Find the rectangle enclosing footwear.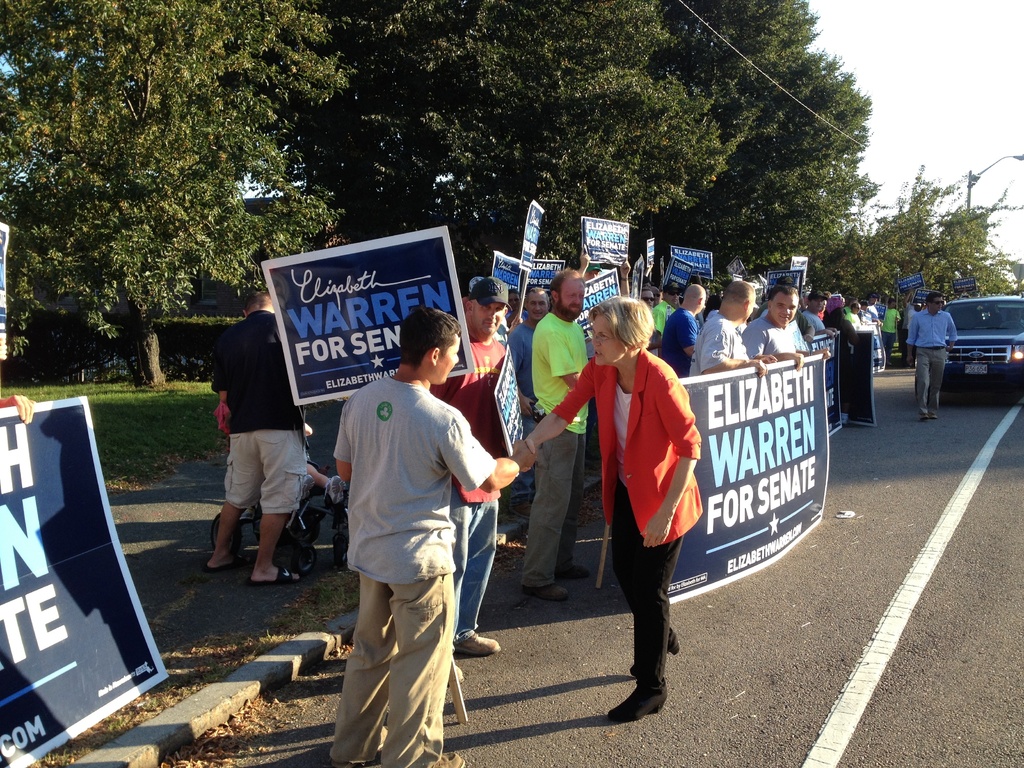
locate(932, 413, 938, 420).
